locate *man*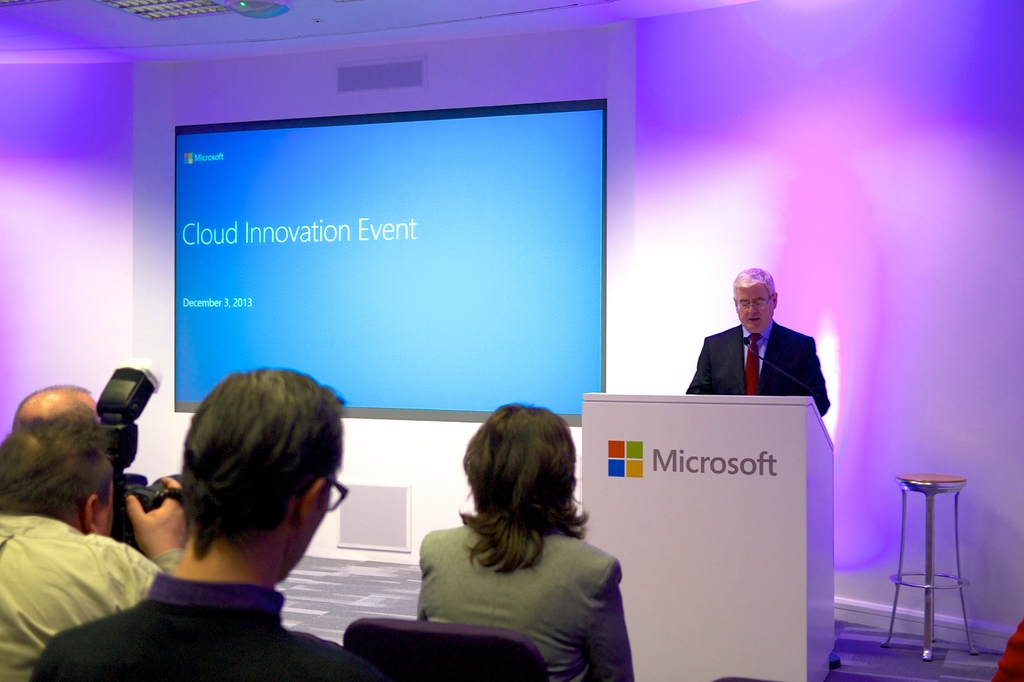
select_region(680, 273, 831, 421)
